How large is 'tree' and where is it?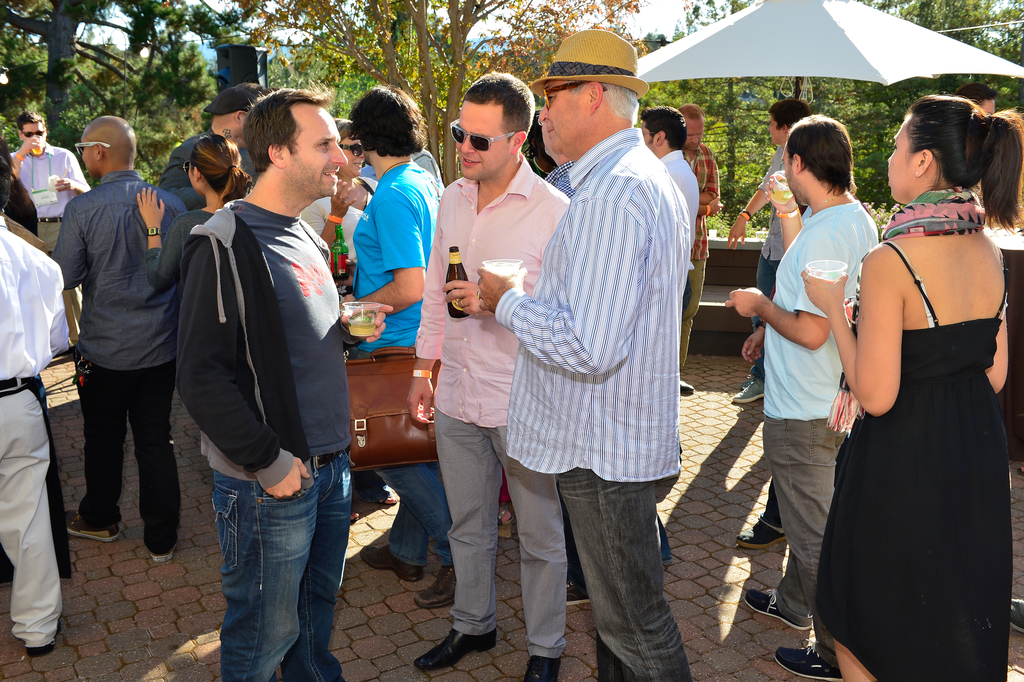
Bounding box: pyautogui.locateOnScreen(828, 77, 909, 204).
